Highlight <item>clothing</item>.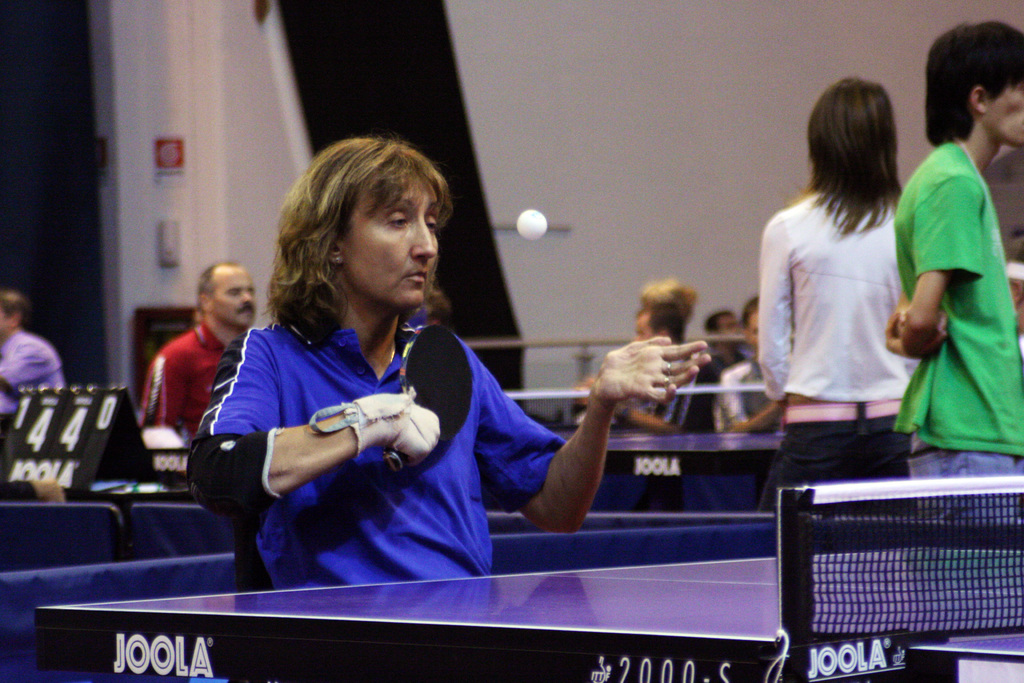
Highlighted region: (x1=645, y1=378, x2=711, y2=440).
